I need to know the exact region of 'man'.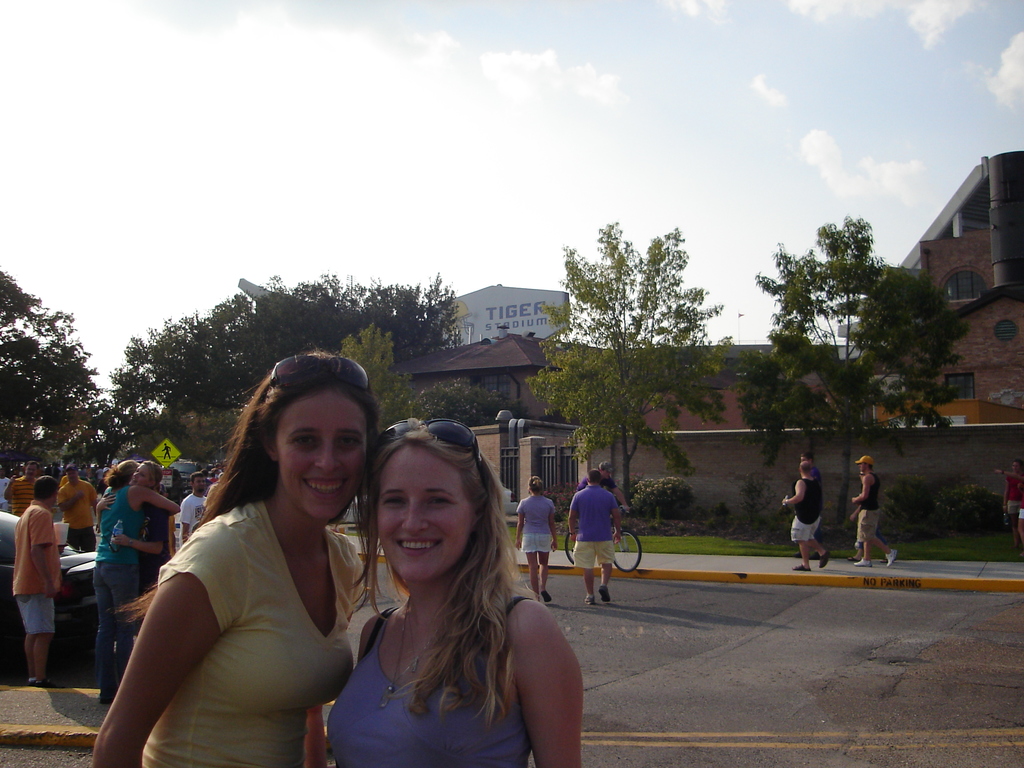
Region: <region>784, 461, 832, 572</region>.
